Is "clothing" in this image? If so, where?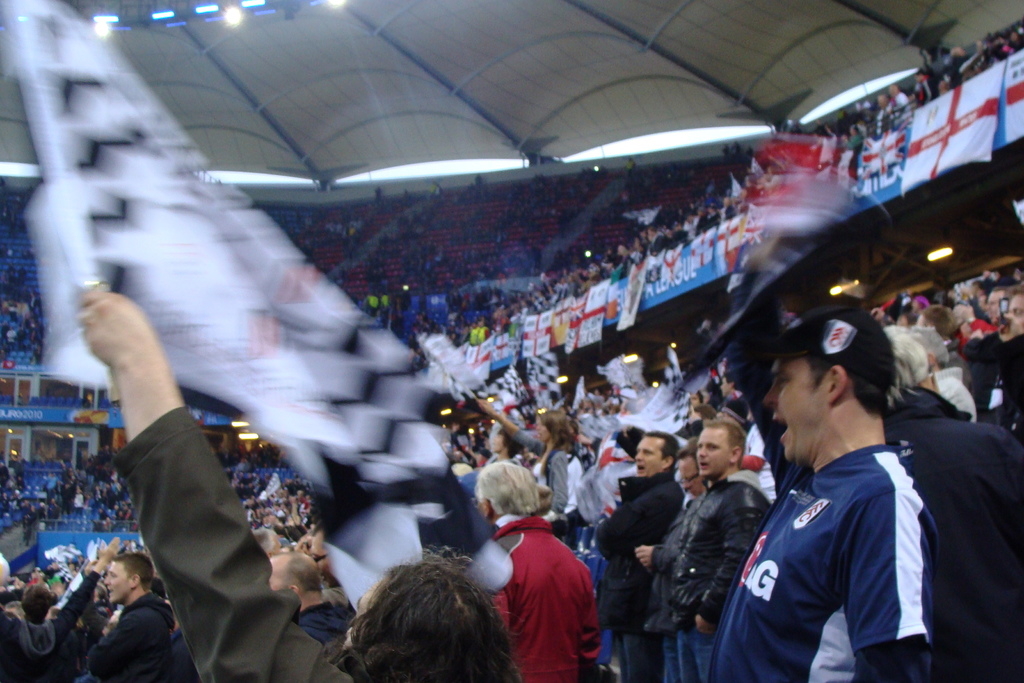
Yes, at <box>513,427,570,549</box>.
